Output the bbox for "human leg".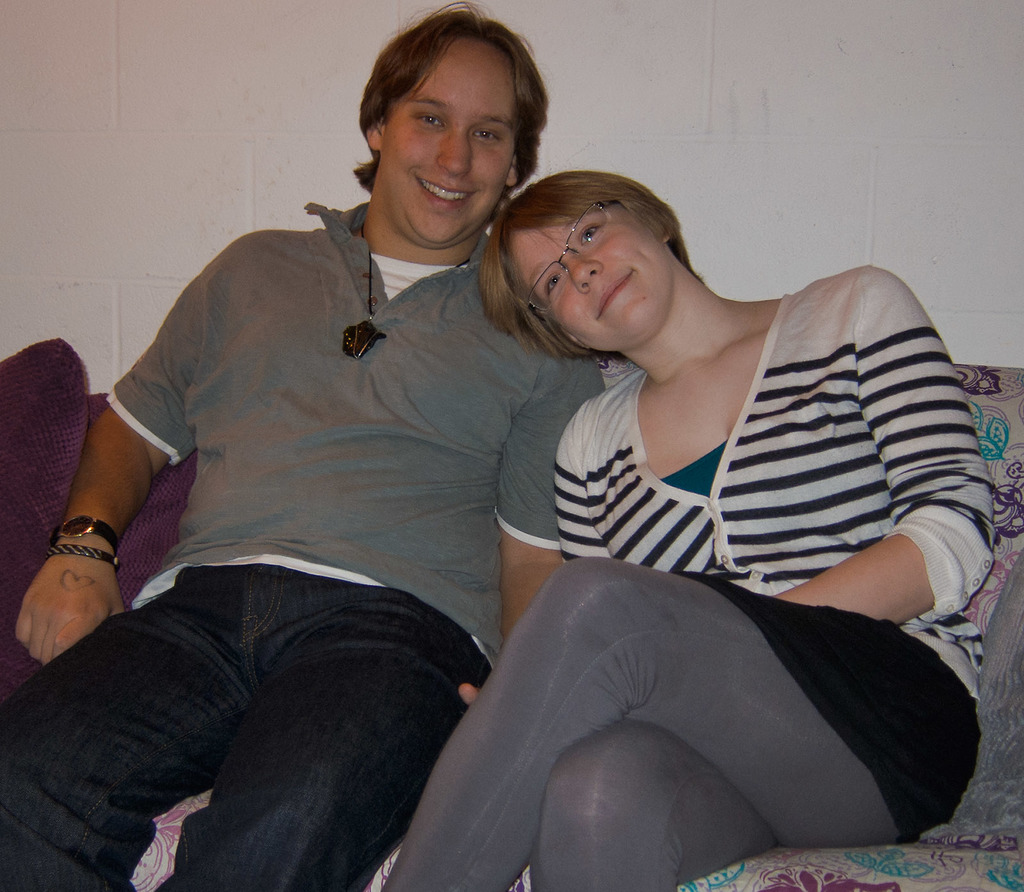
crop(0, 573, 246, 891).
